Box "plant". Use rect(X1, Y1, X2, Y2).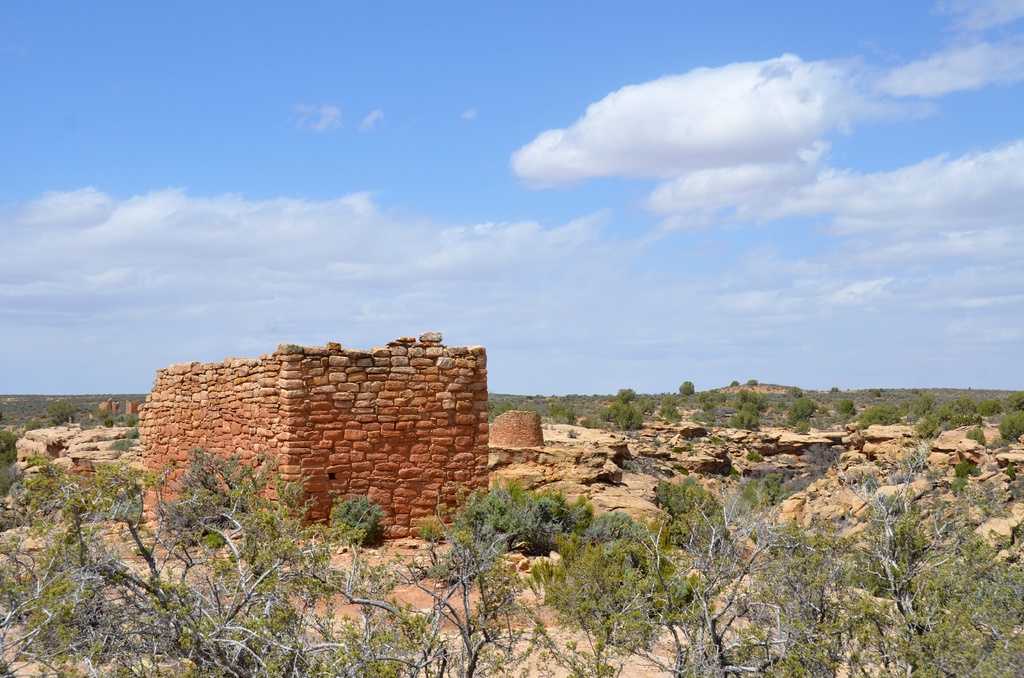
rect(107, 439, 138, 453).
